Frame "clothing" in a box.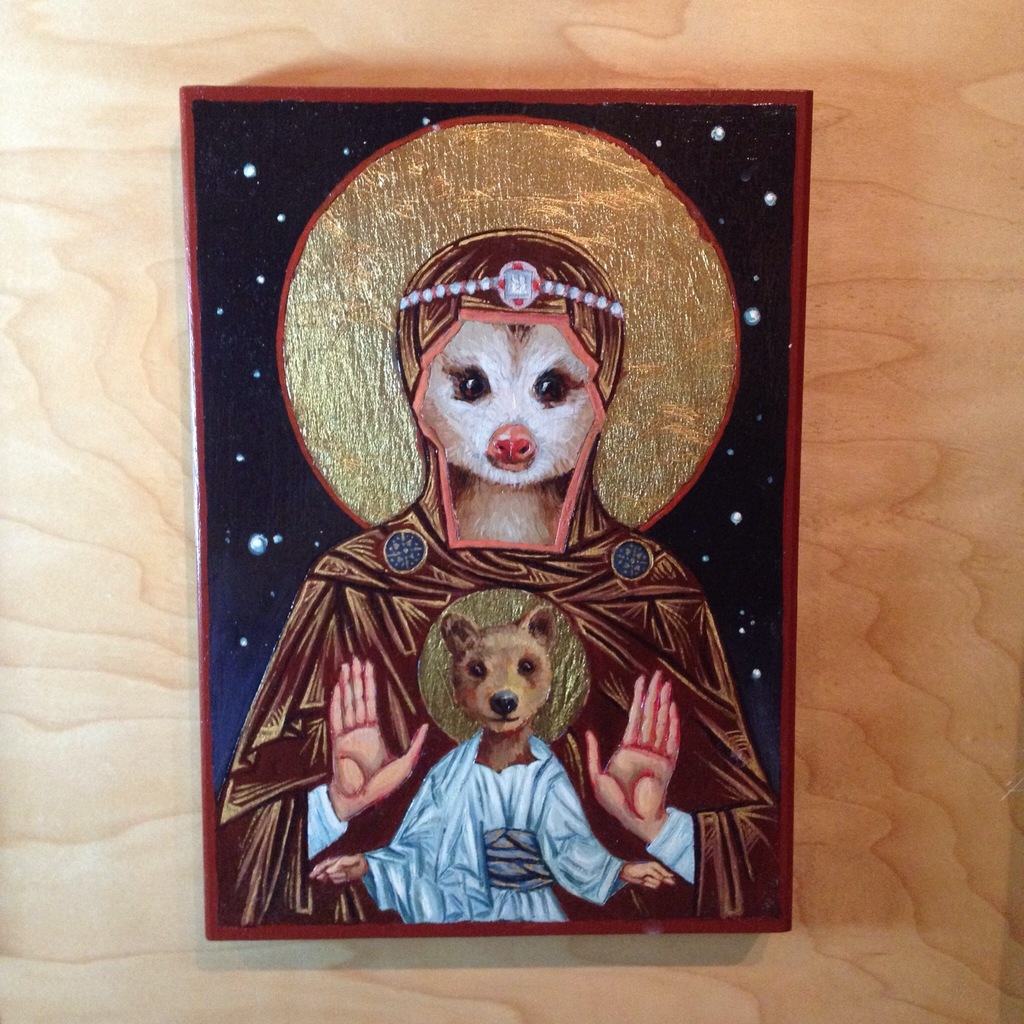
[x1=356, y1=730, x2=634, y2=924].
